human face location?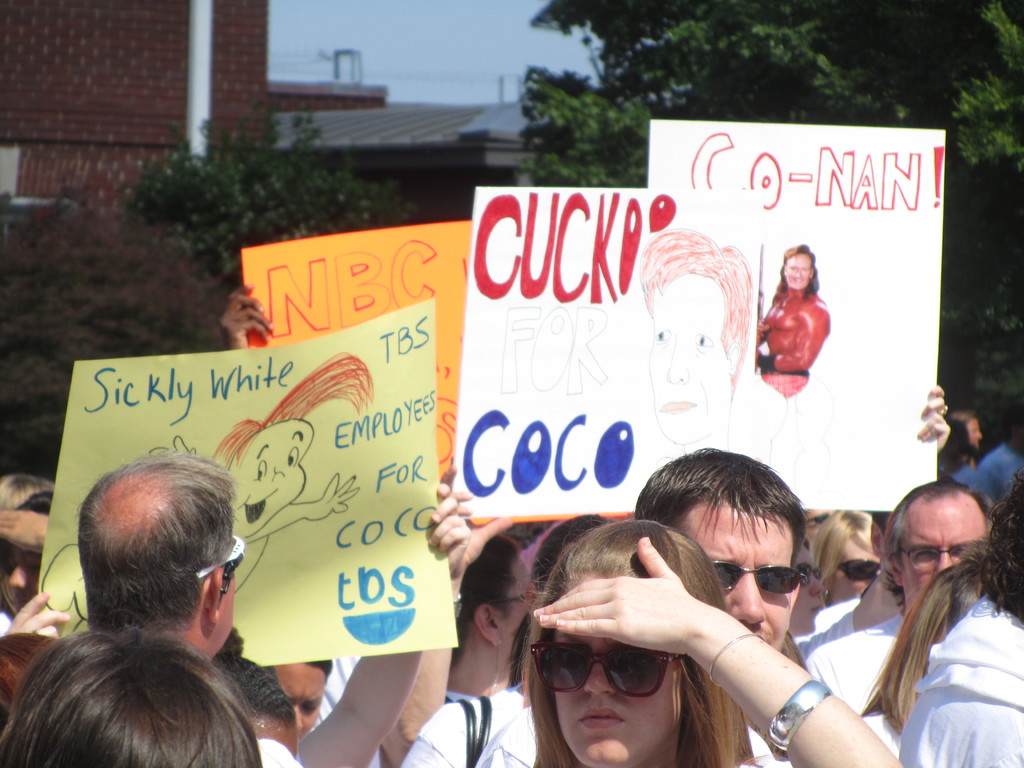
{"left": 551, "top": 577, "right": 680, "bottom": 767}
